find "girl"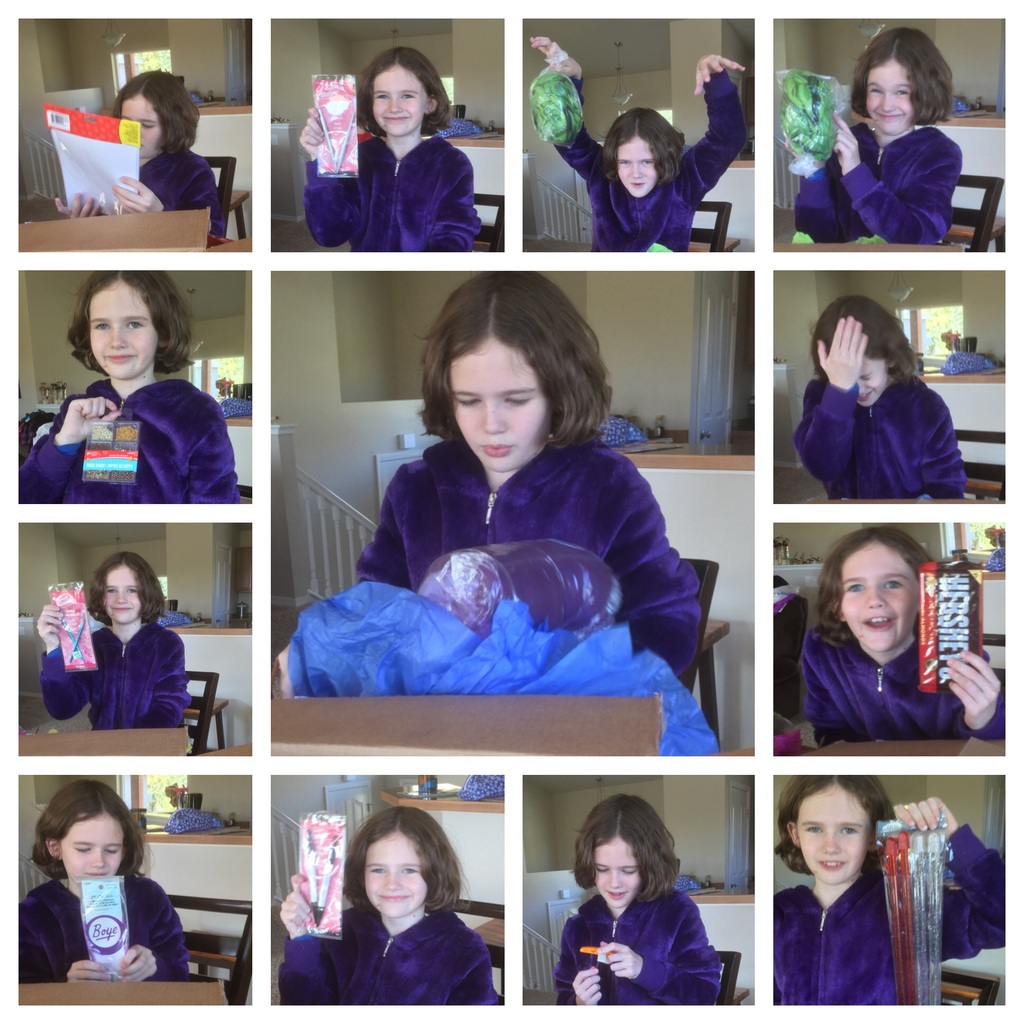
box(554, 801, 724, 1005)
